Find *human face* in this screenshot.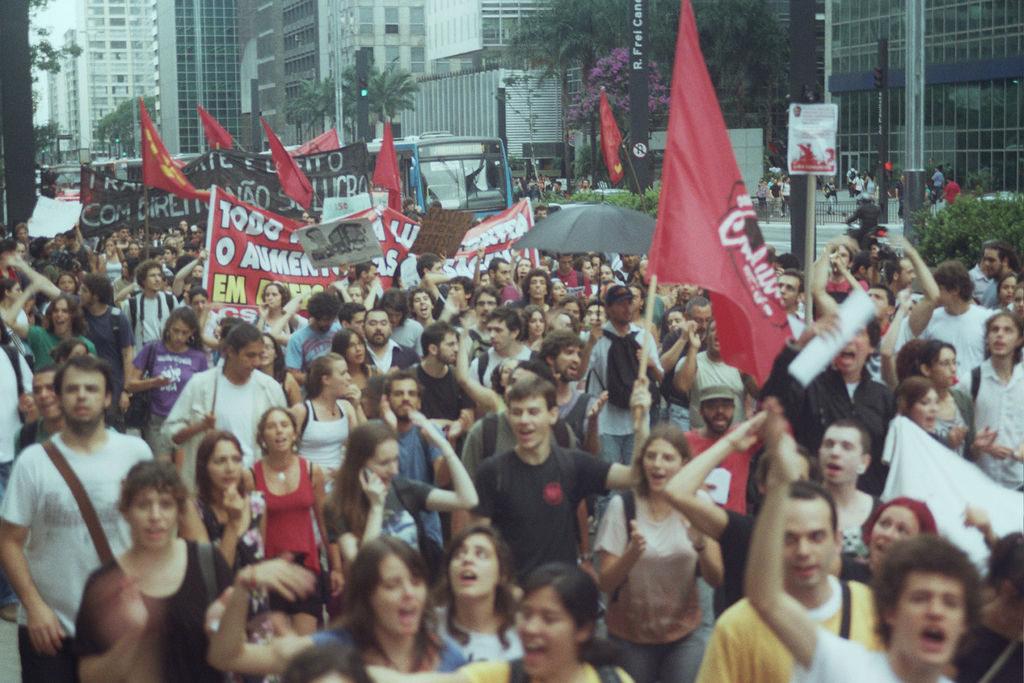
The bounding box for *human face* is [left=360, top=434, right=400, bottom=487].
